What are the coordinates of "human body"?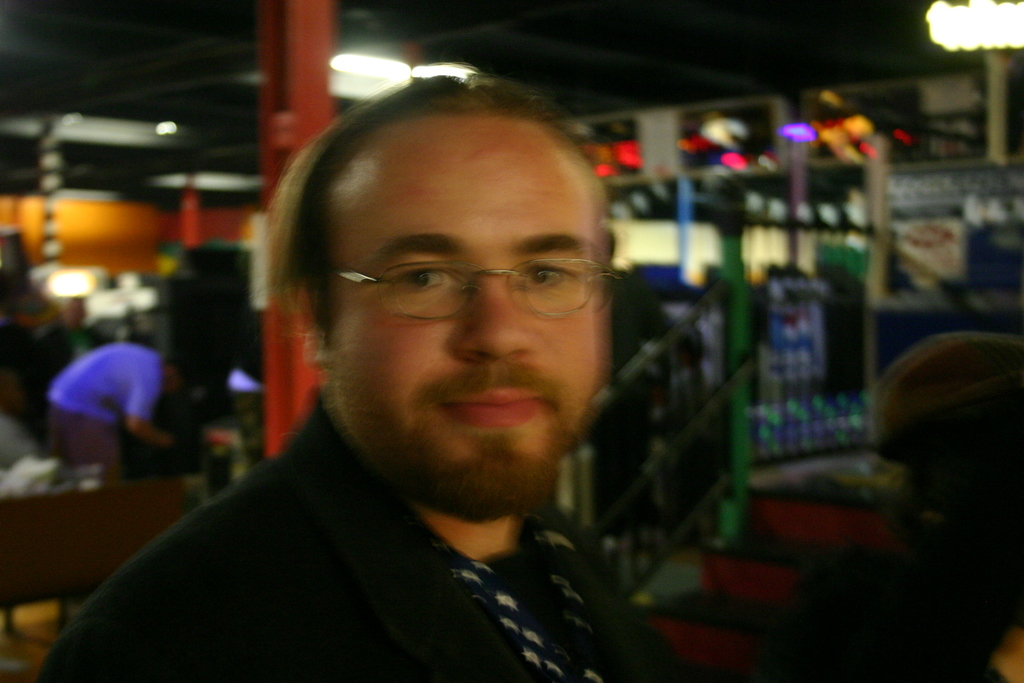
detection(51, 67, 731, 682).
